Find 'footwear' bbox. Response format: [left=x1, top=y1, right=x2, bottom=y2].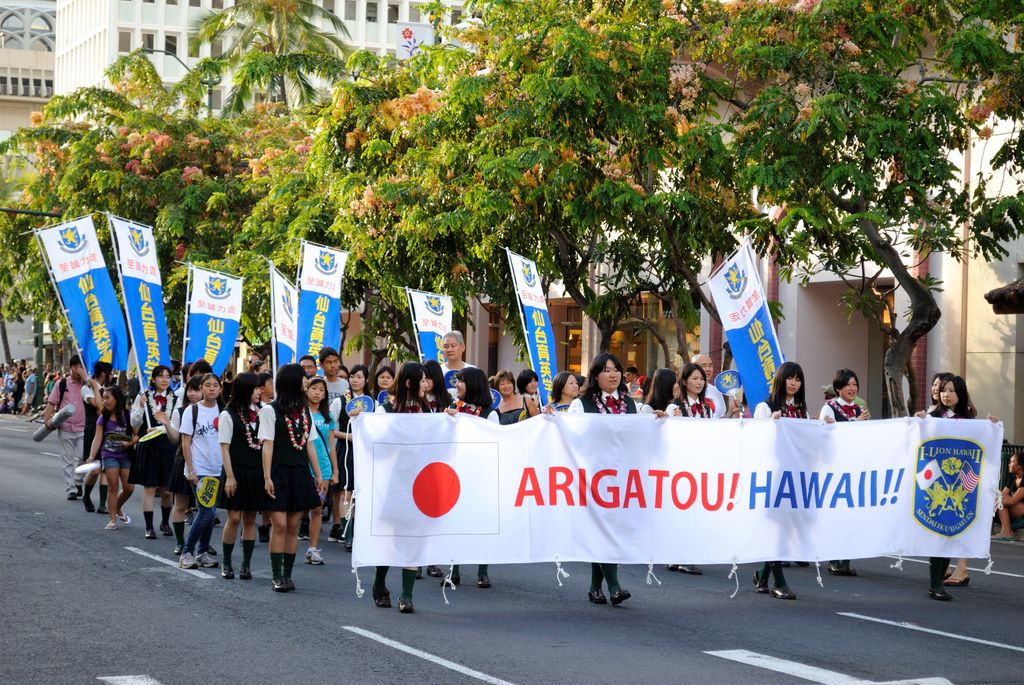
[left=296, top=519, right=308, bottom=541].
